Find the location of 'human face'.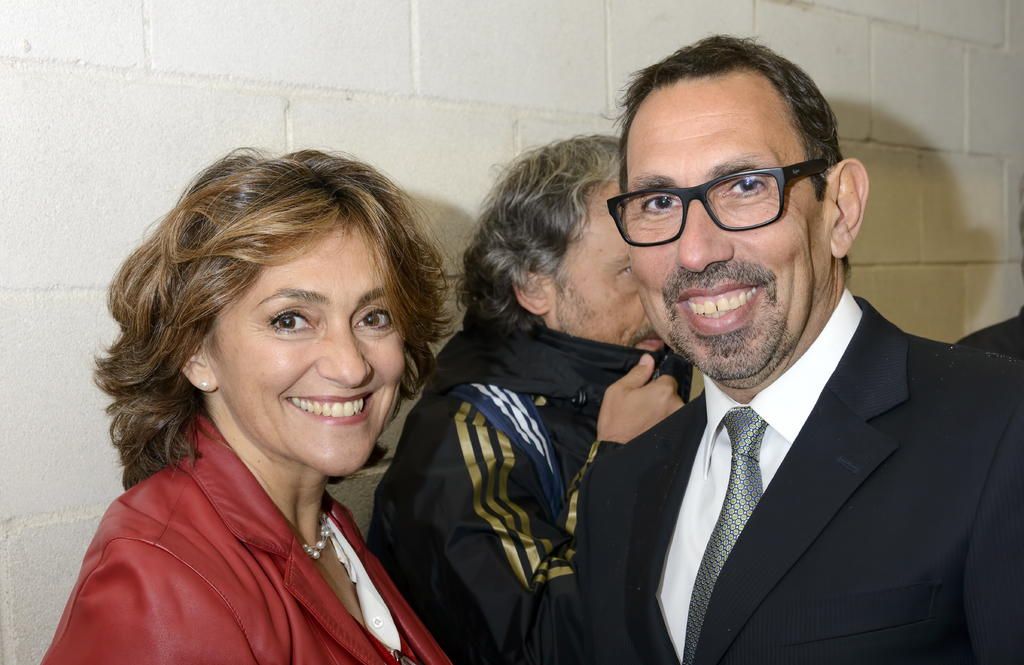
Location: (x1=546, y1=179, x2=666, y2=355).
